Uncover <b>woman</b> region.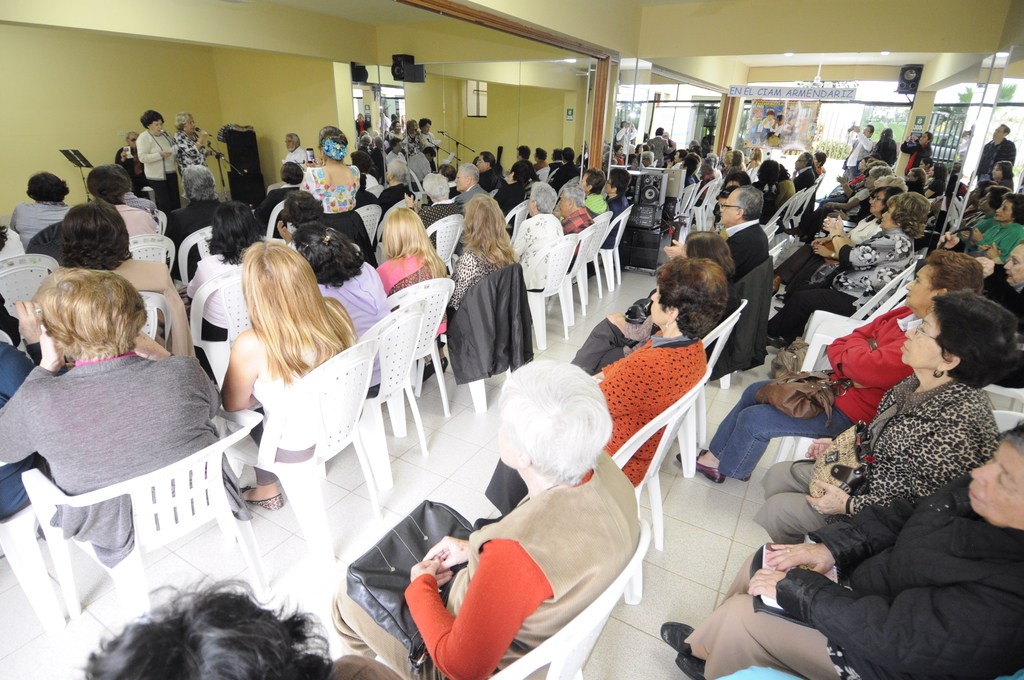
Uncovered: l=765, t=290, r=1017, b=542.
